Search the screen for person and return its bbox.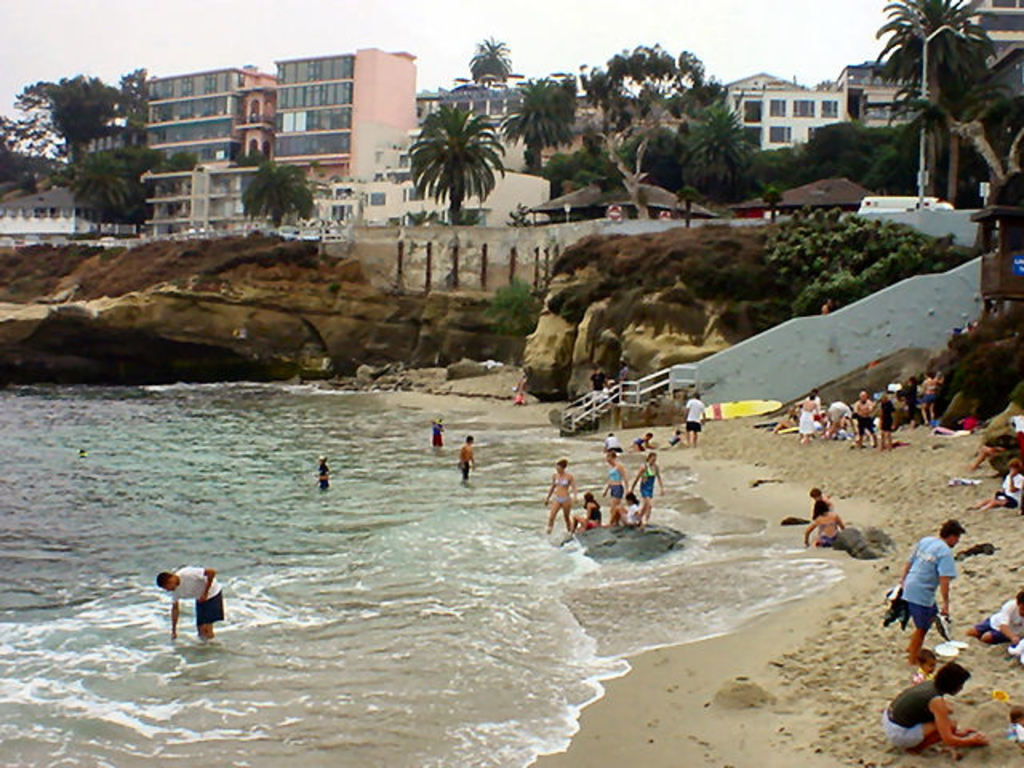
Found: 605/430/622/467.
